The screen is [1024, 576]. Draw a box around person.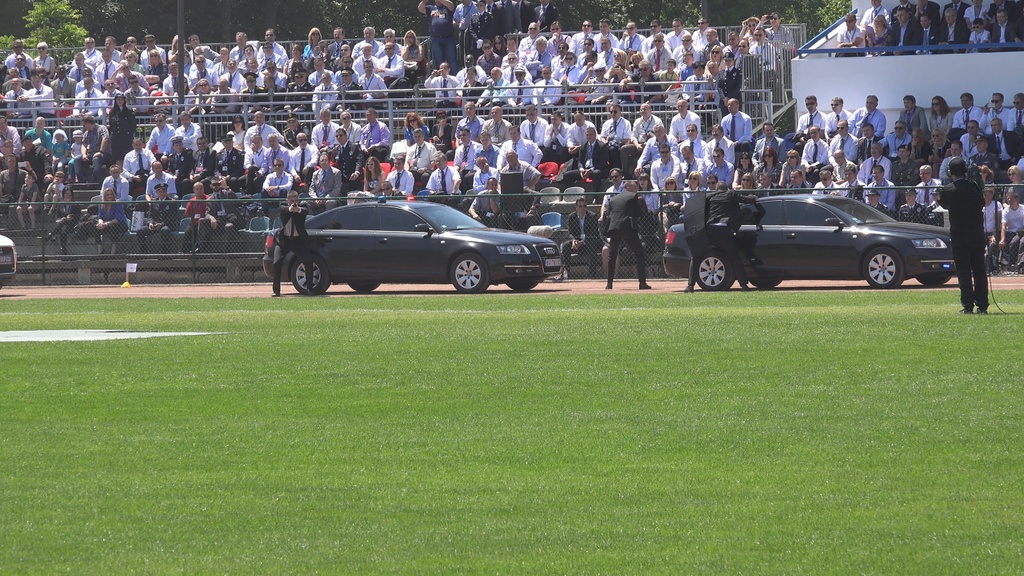
(left=942, top=131, right=993, bottom=301).
